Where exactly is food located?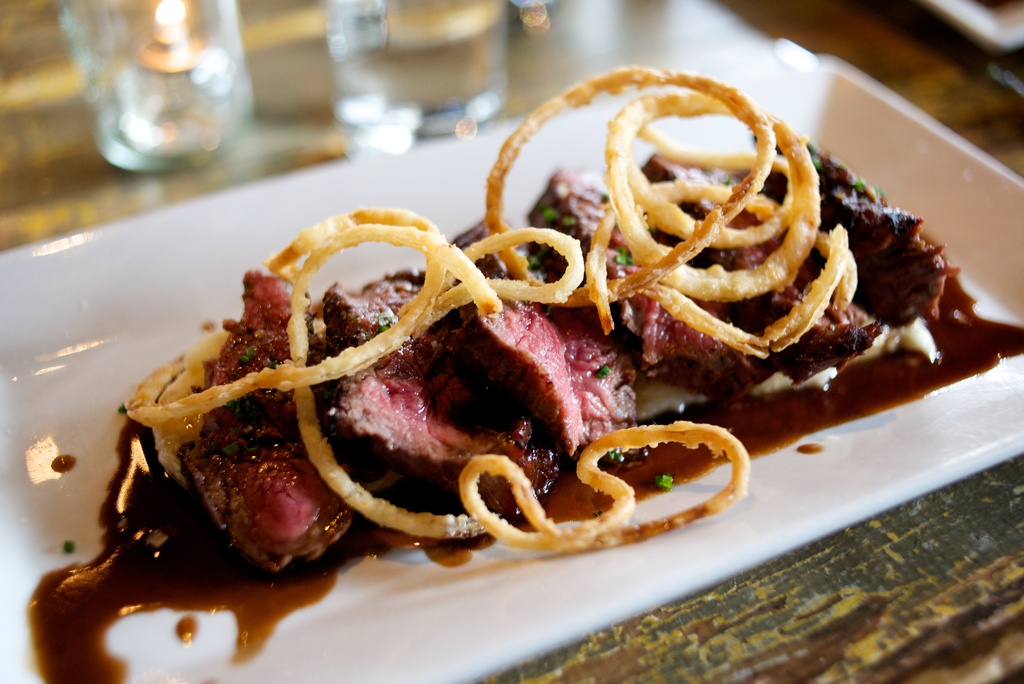
Its bounding box is (left=862, top=179, right=1023, bottom=419).
